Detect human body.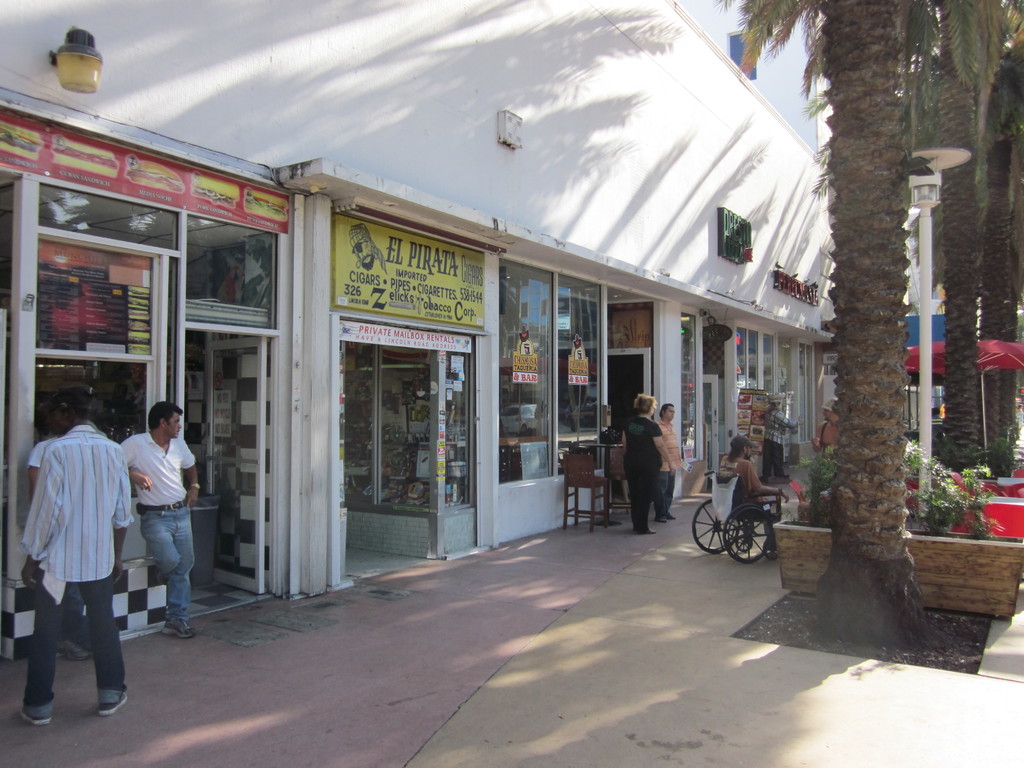
Detected at x1=617, y1=413, x2=664, y2=536.
